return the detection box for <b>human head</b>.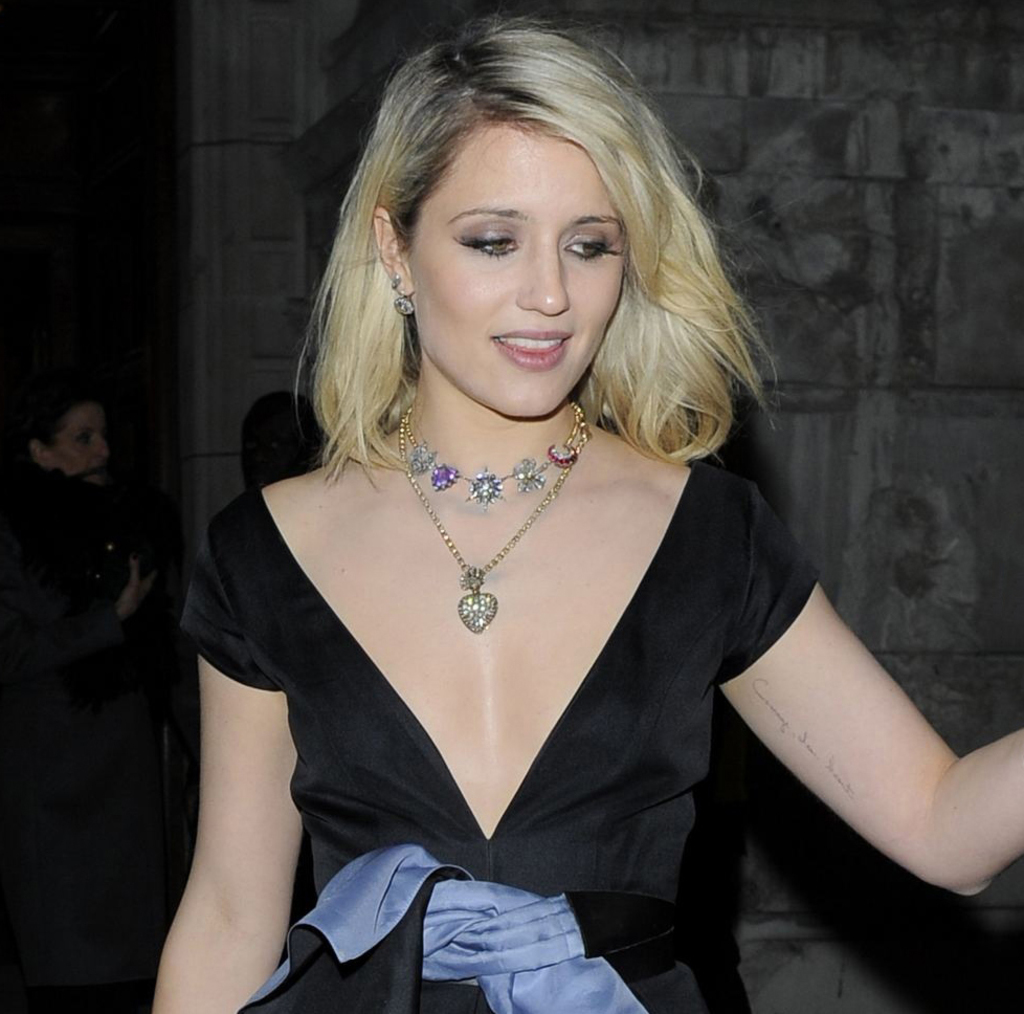
region(243, 391, 331, 491).
